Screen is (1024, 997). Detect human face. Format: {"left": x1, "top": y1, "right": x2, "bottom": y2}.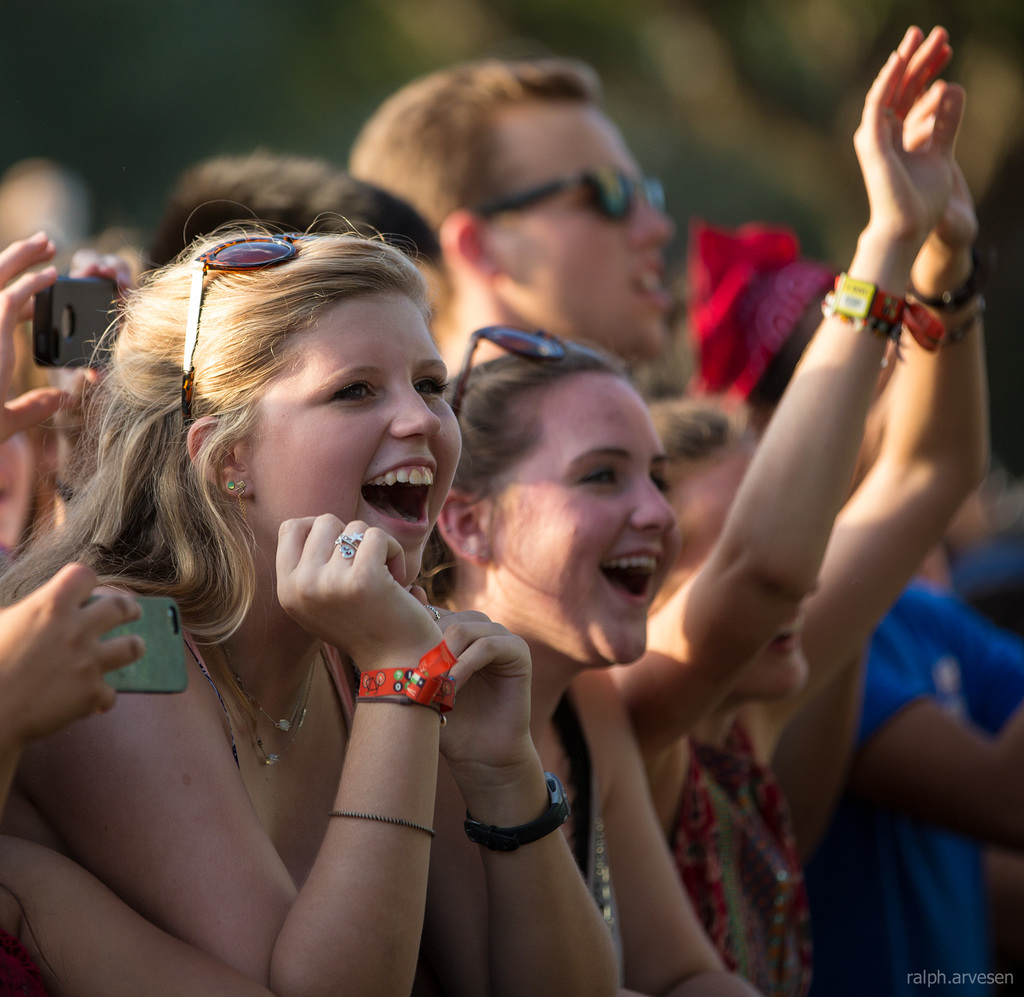
{"left": 252, "top": 284, "right": 465, "bottom": 582}.
